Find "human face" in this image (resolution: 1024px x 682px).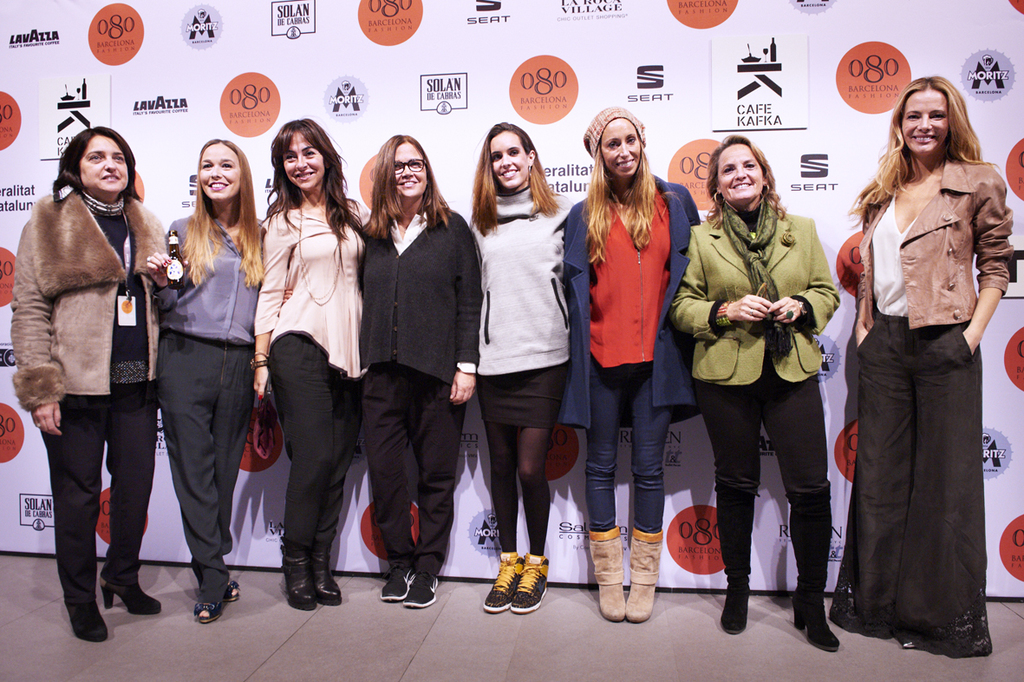
(901,86,949,150).
